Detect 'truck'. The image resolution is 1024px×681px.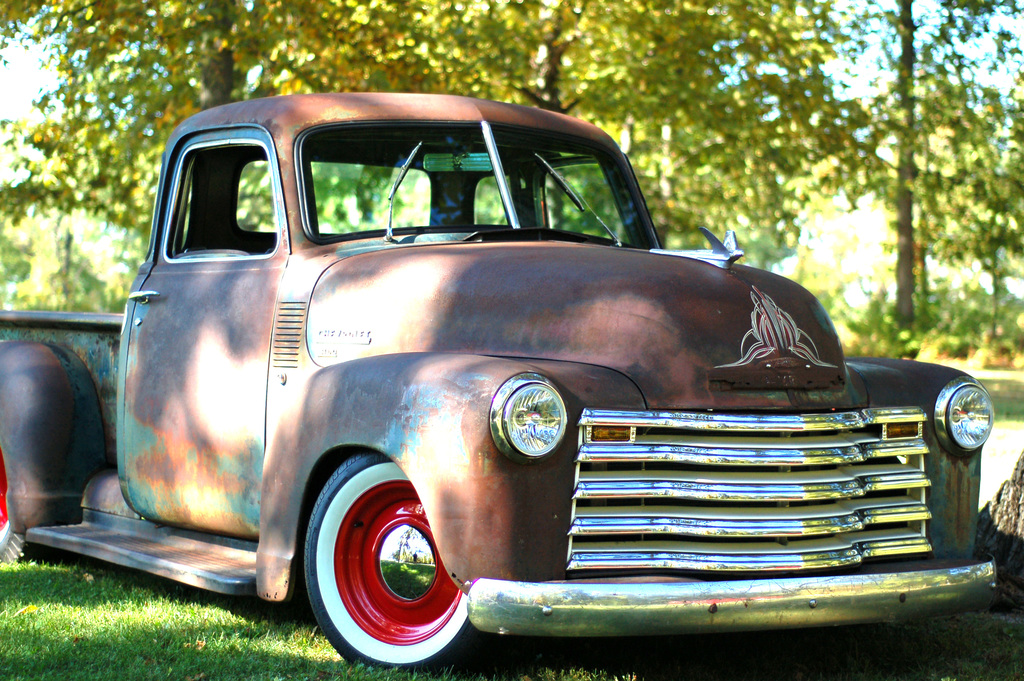
bbox(41, 106, 1023, 679).
